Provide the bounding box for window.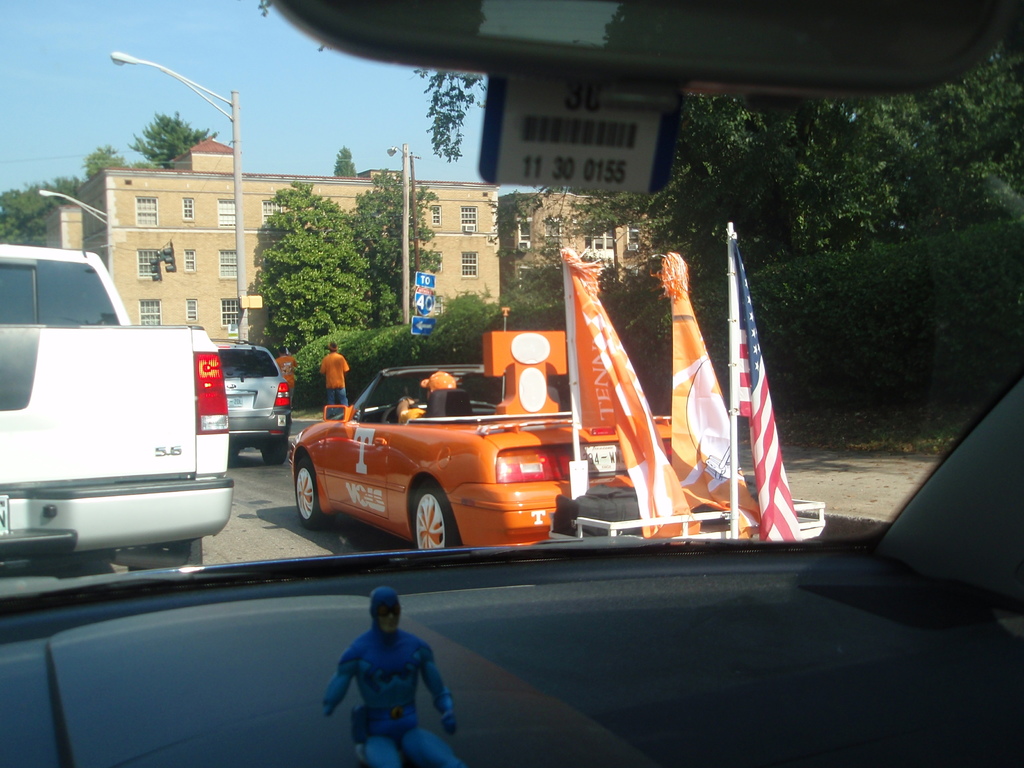
{"left": 214, "top": 196, "right": 237, "bottom": 230}.
